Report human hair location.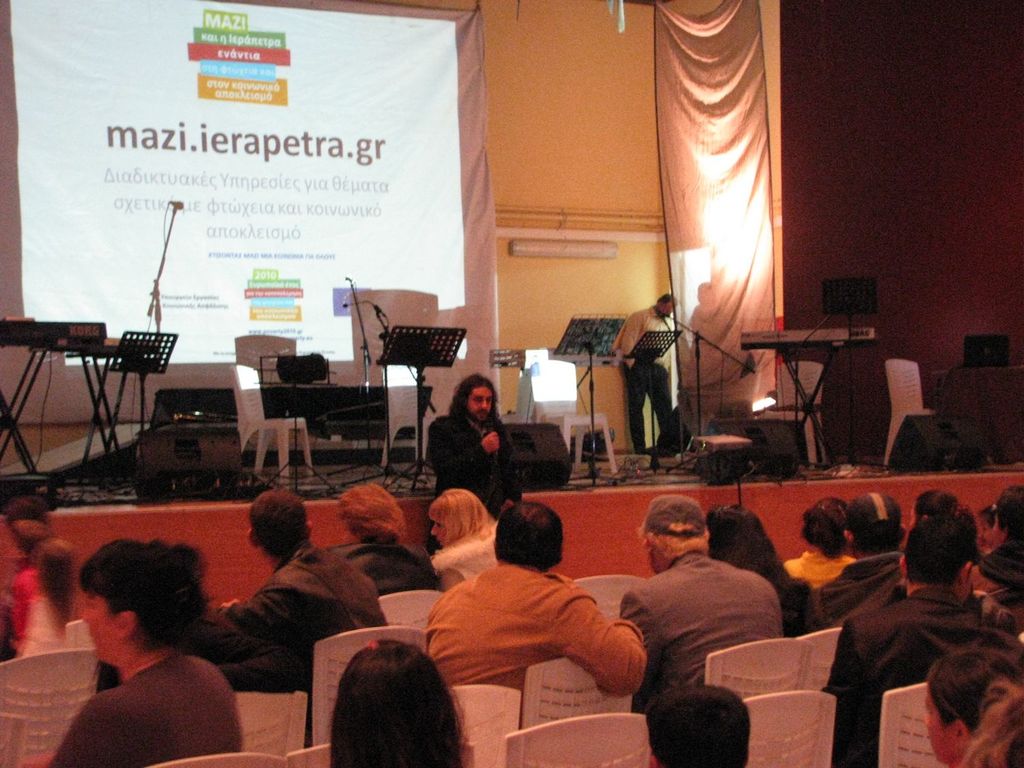
Report: [left=337, top=482, right=408, bottom=548].
